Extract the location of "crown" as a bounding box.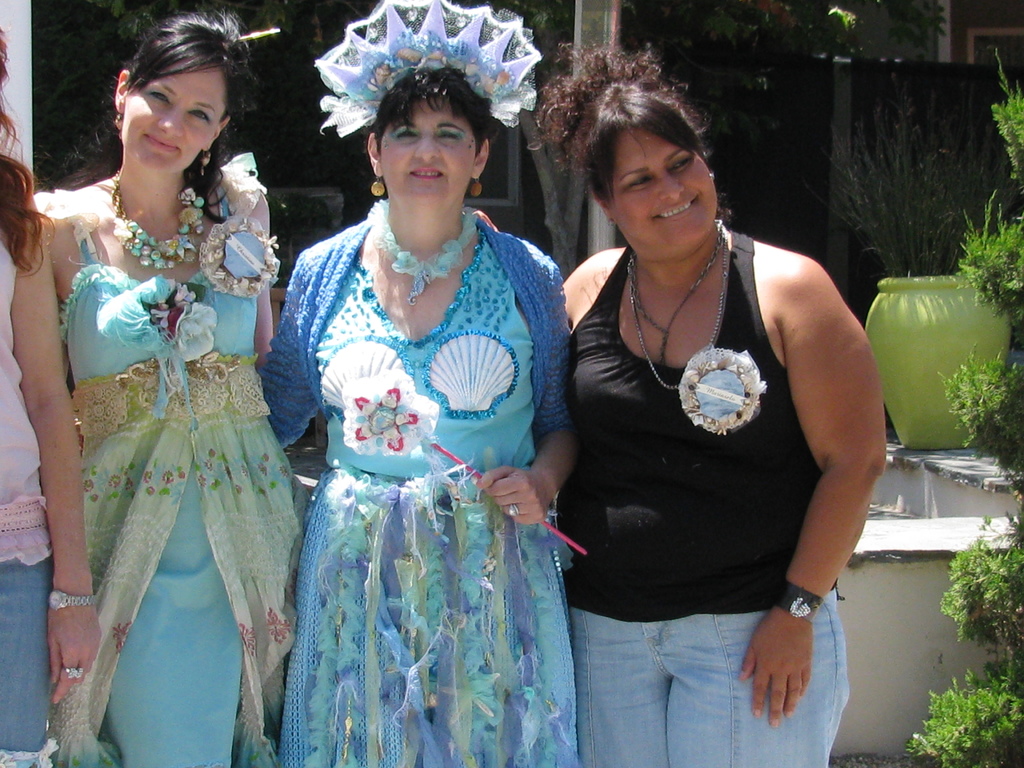
crop(315, 0, 540, 138).
